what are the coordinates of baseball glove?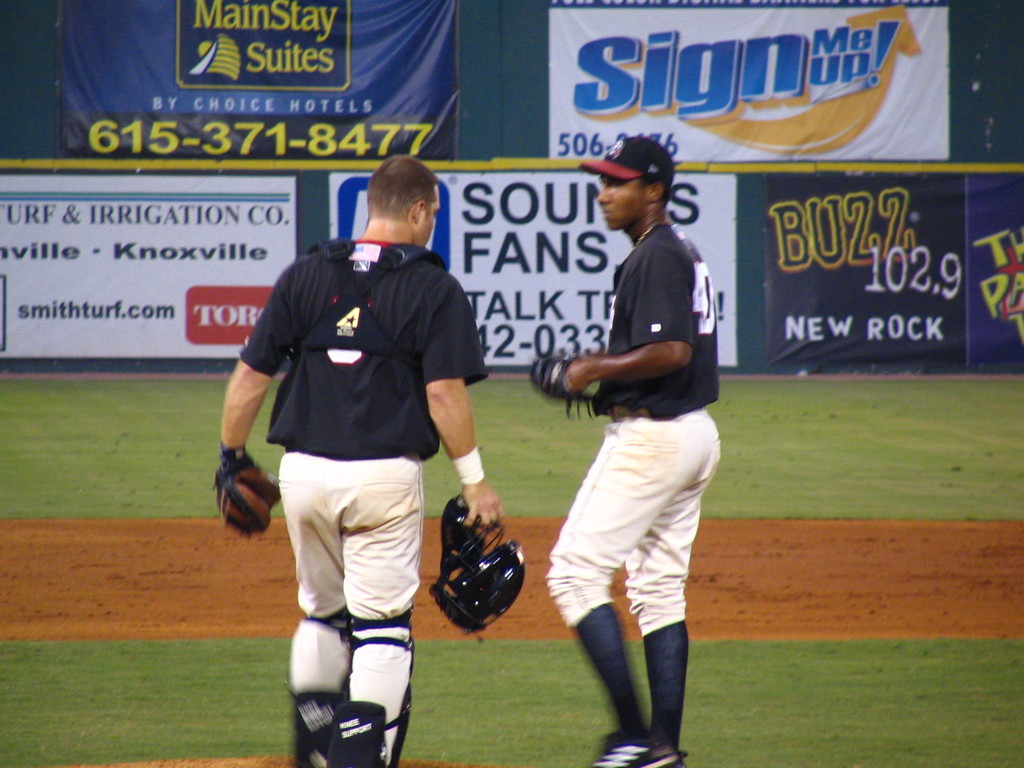
427/493/527/637.
